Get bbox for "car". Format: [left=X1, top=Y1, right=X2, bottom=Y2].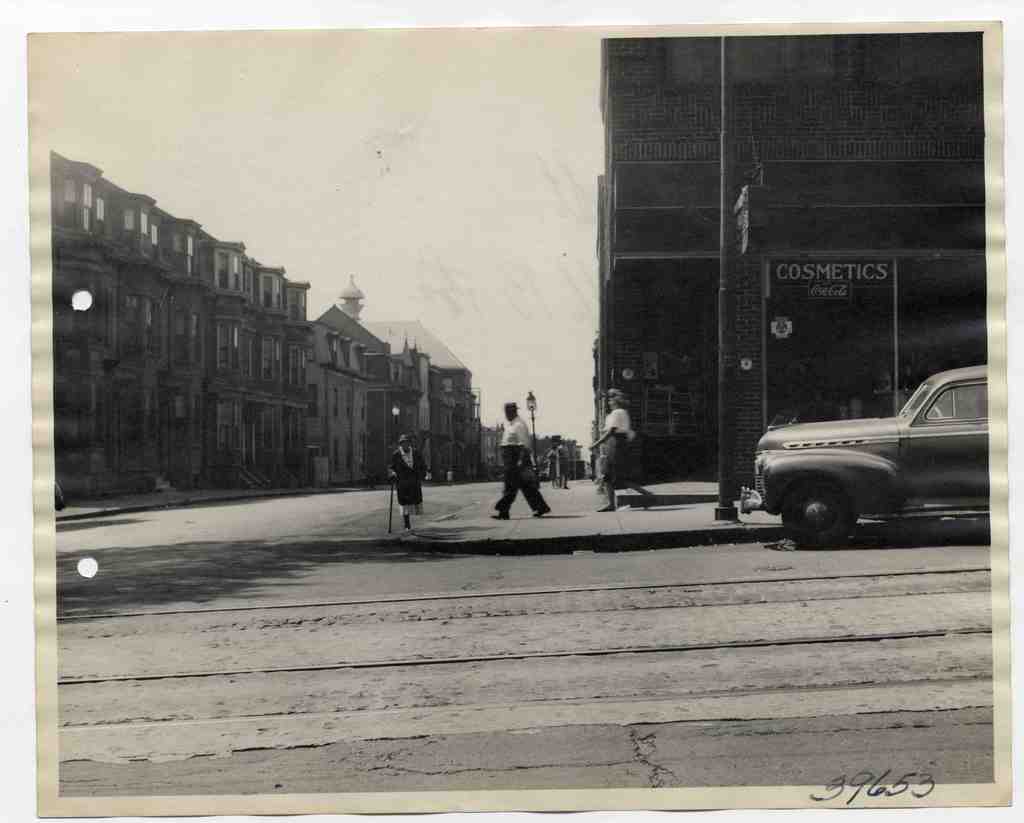
[left=758, top=362, right=991, bottom=552].
